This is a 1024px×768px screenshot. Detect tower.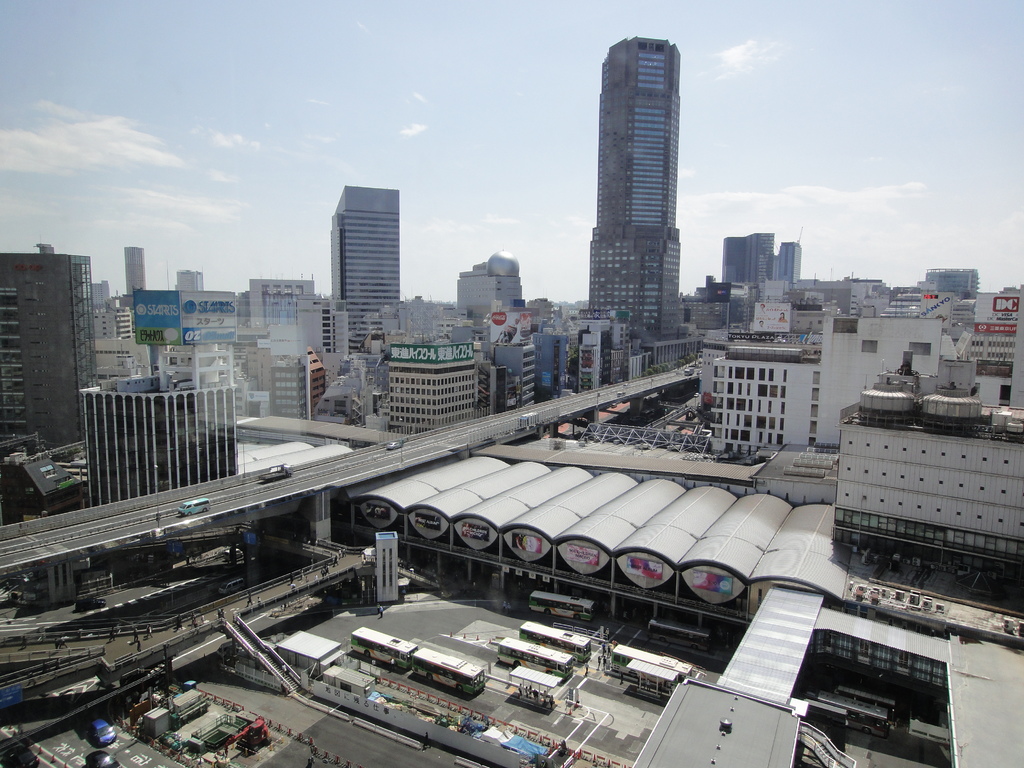
<bbox>599, 39, 685, 358</bbox>.
